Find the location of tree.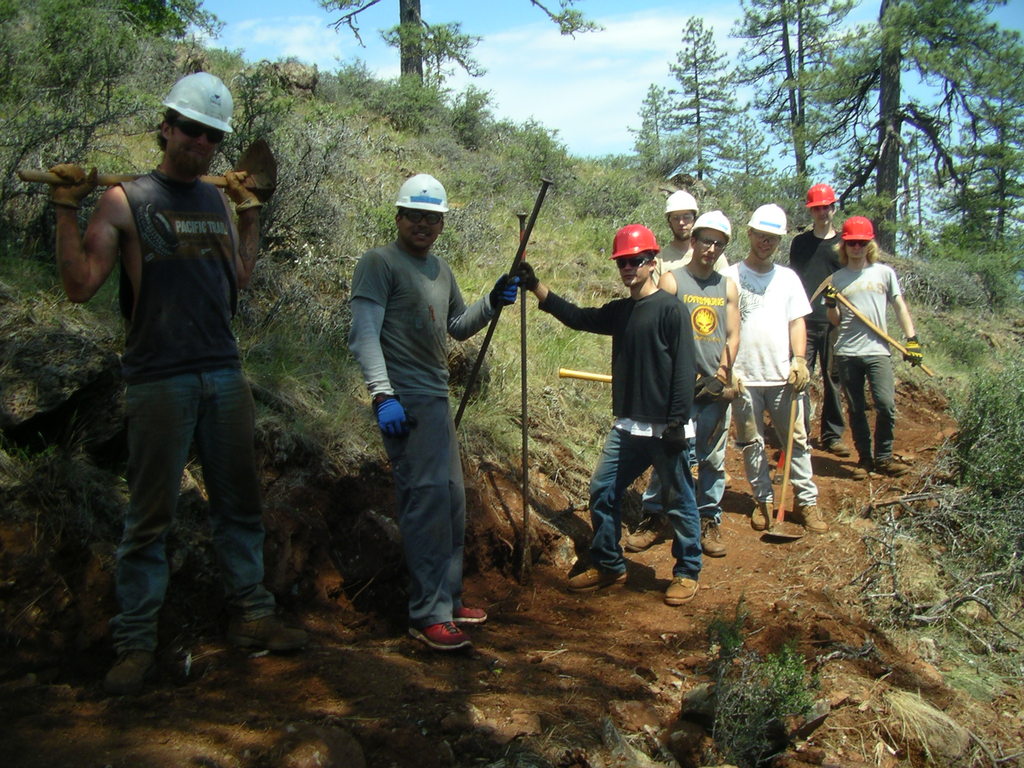
Location: x1=310, y1=0, x2=602, y2=93.
